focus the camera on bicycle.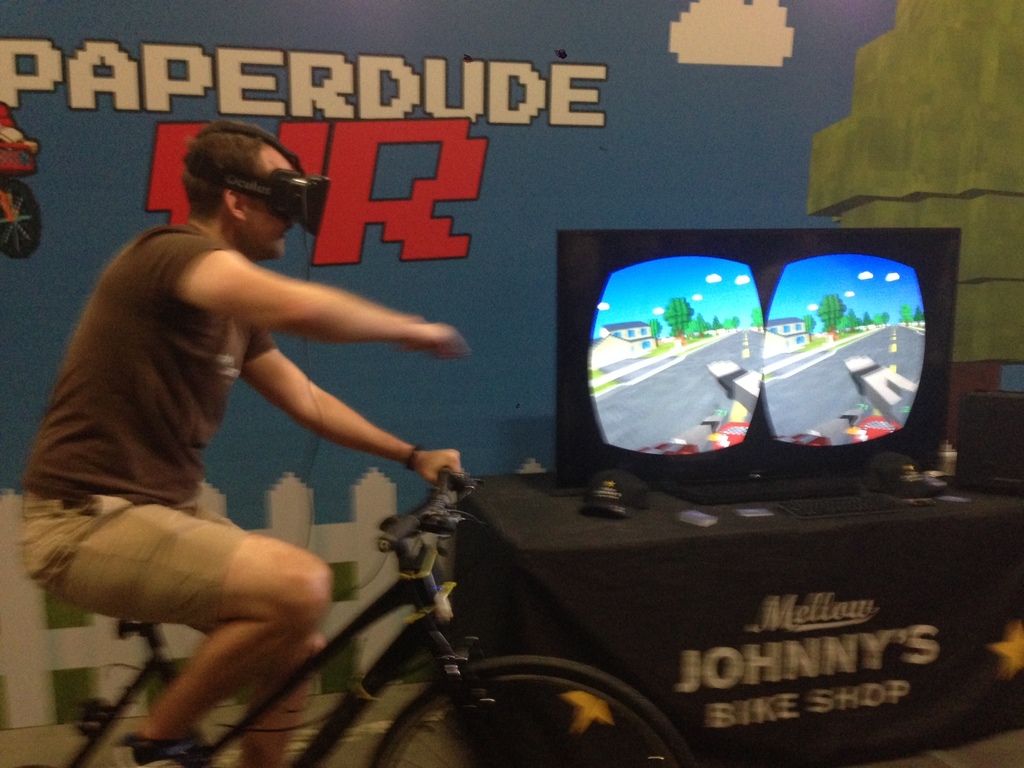
Focus region: {"left": 156, "top": 426, "right": 657, "bottom": 767}.
